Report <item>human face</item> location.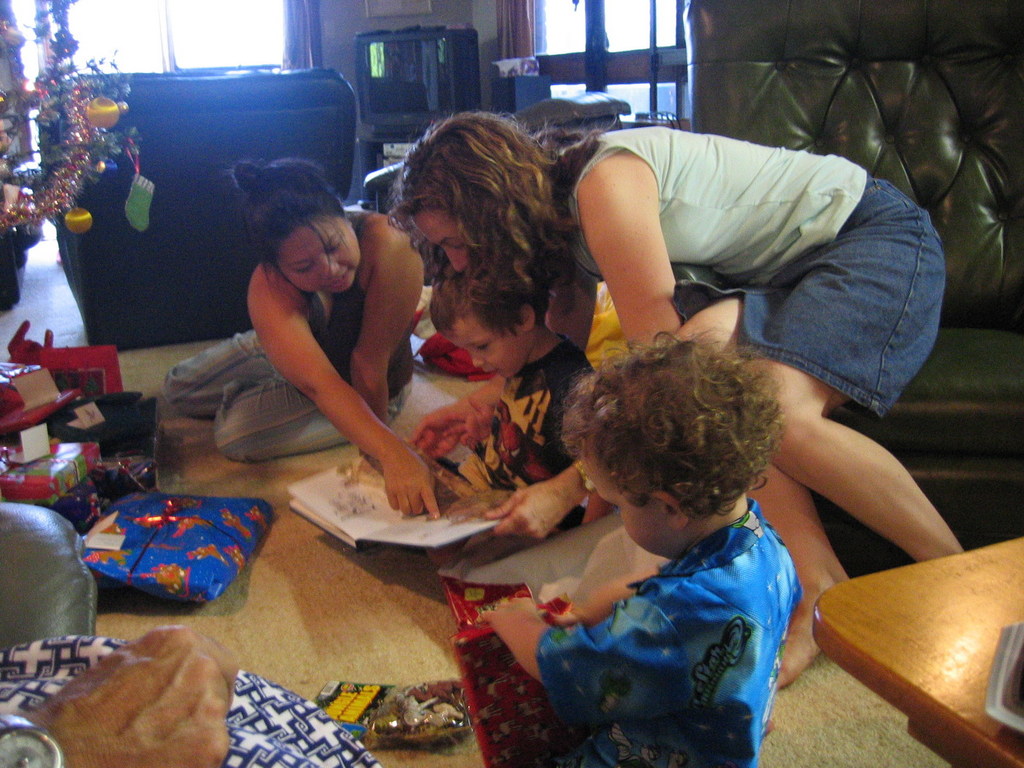
Report: 277, 211, 361, 295.
